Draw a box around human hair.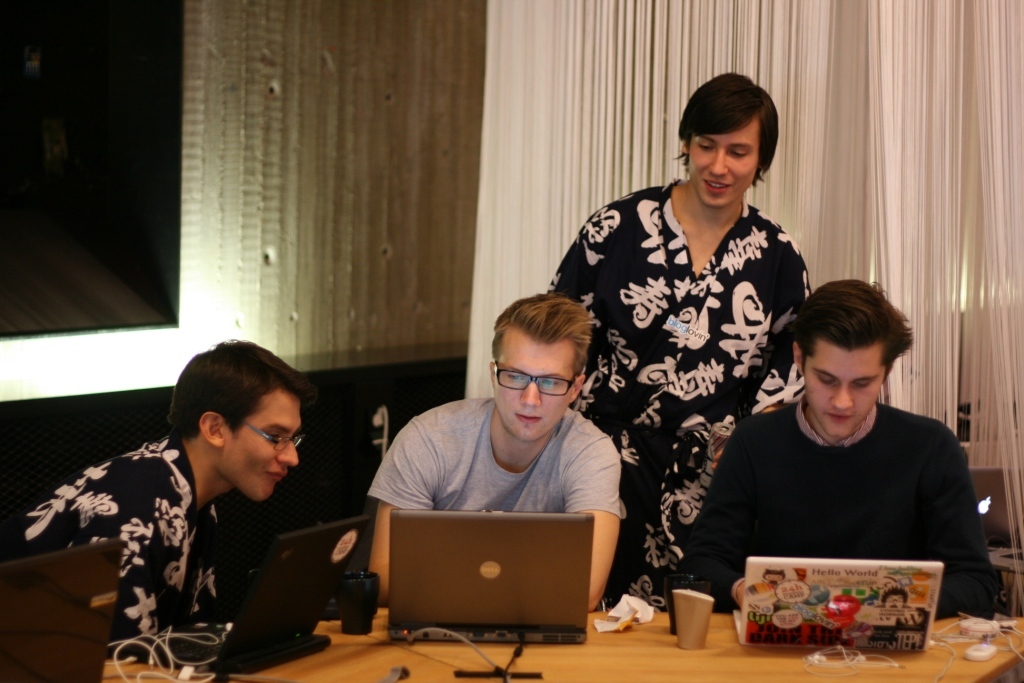
(left=791, top=278, right=916, bottom=377).
